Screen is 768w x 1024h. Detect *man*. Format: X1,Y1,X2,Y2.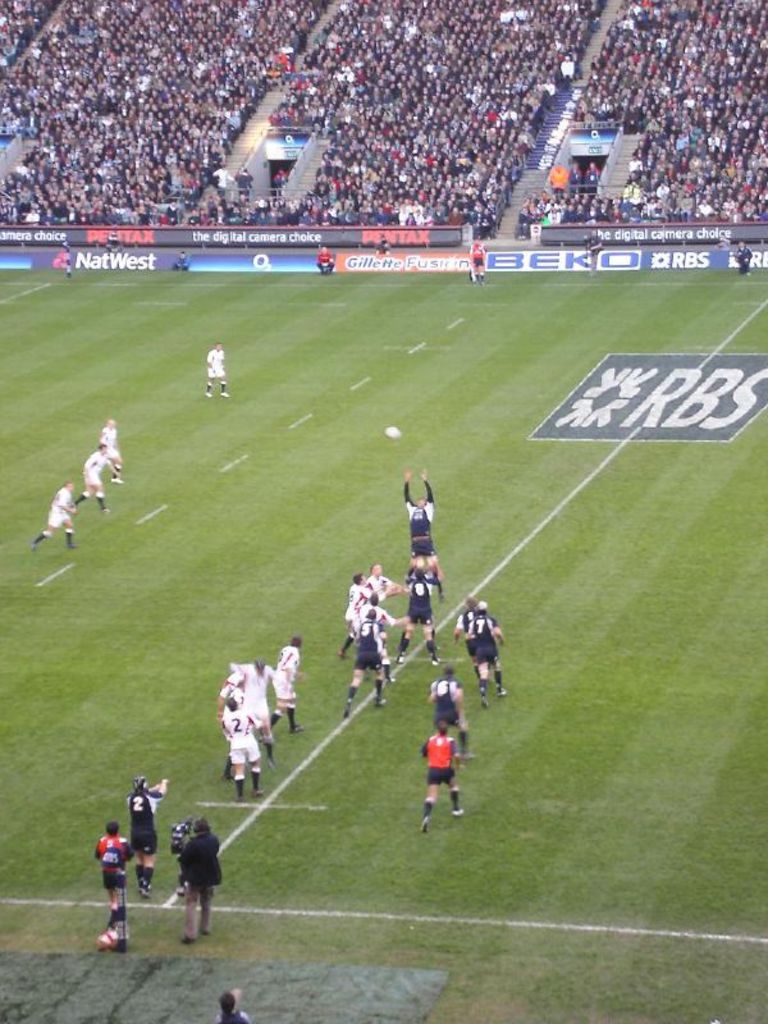
344,596,408,687.
